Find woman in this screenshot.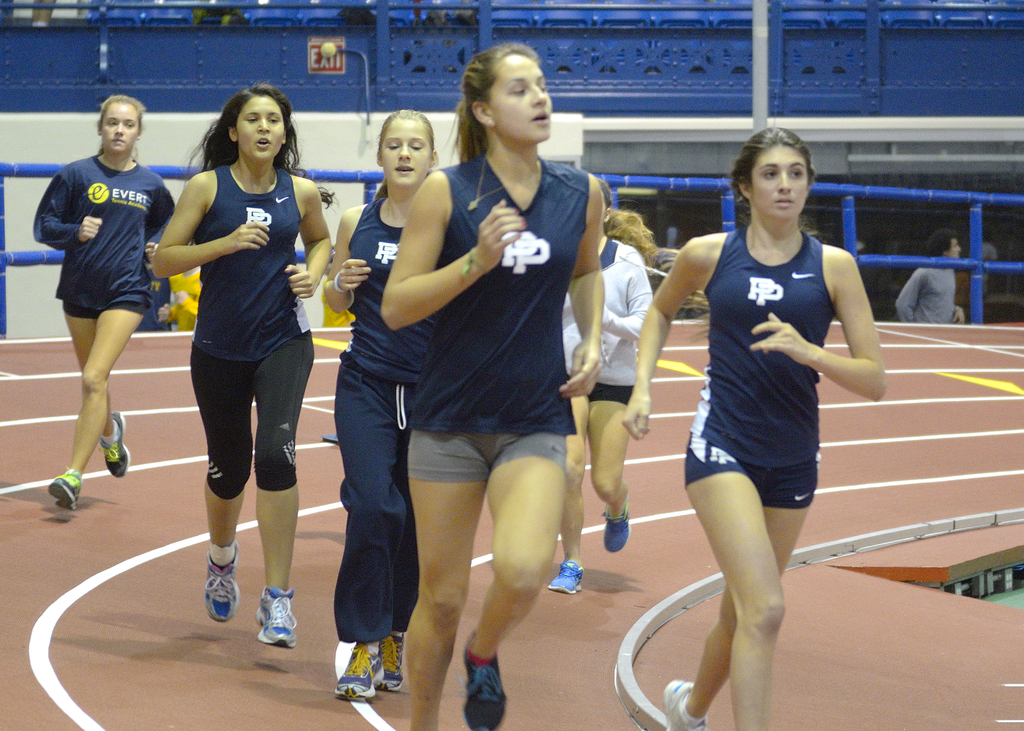
The bounding box for woman is 624, 124, 884, 730.
